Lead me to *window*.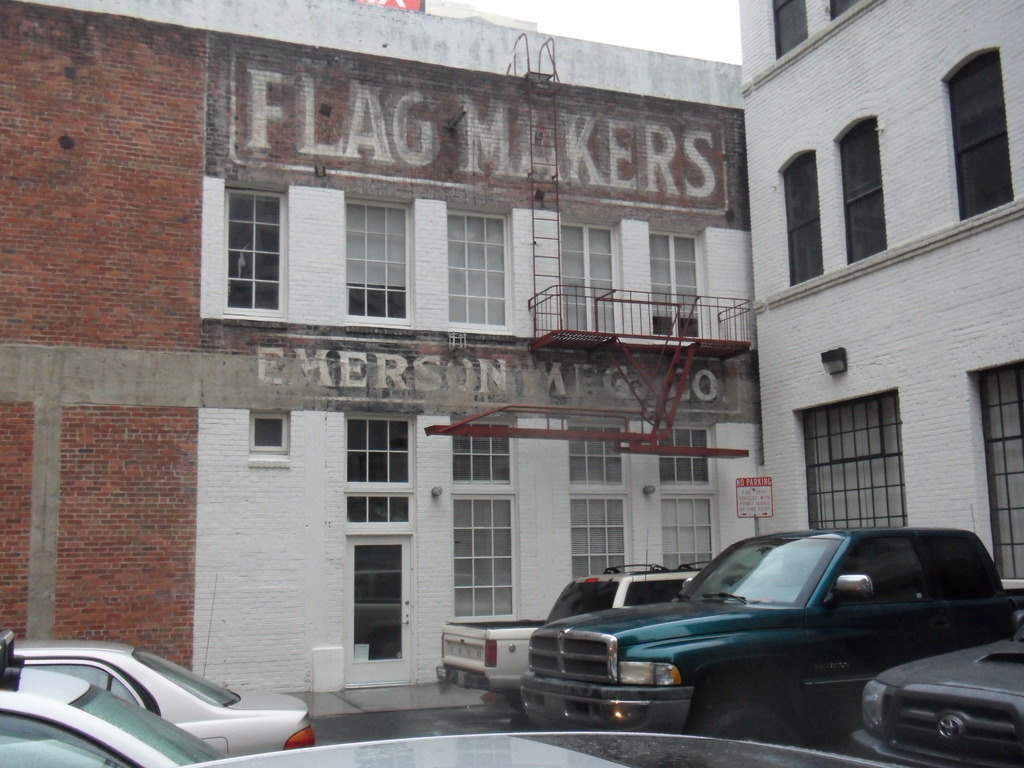
Lead to [656,499,713,568].
